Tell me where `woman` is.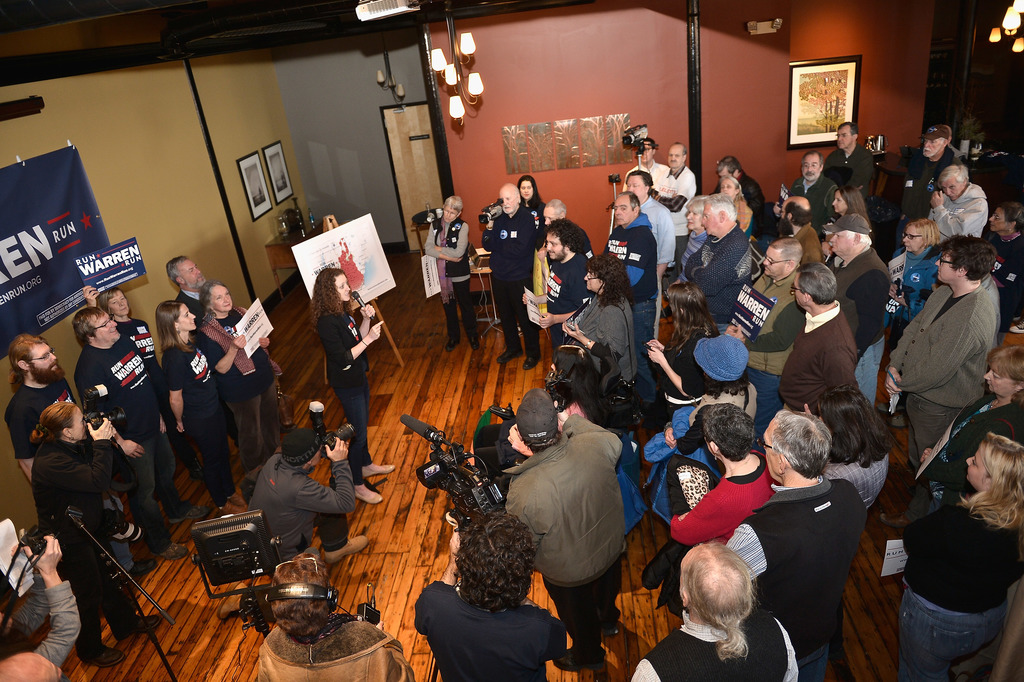
`woman` is at 671,192,719,286.
